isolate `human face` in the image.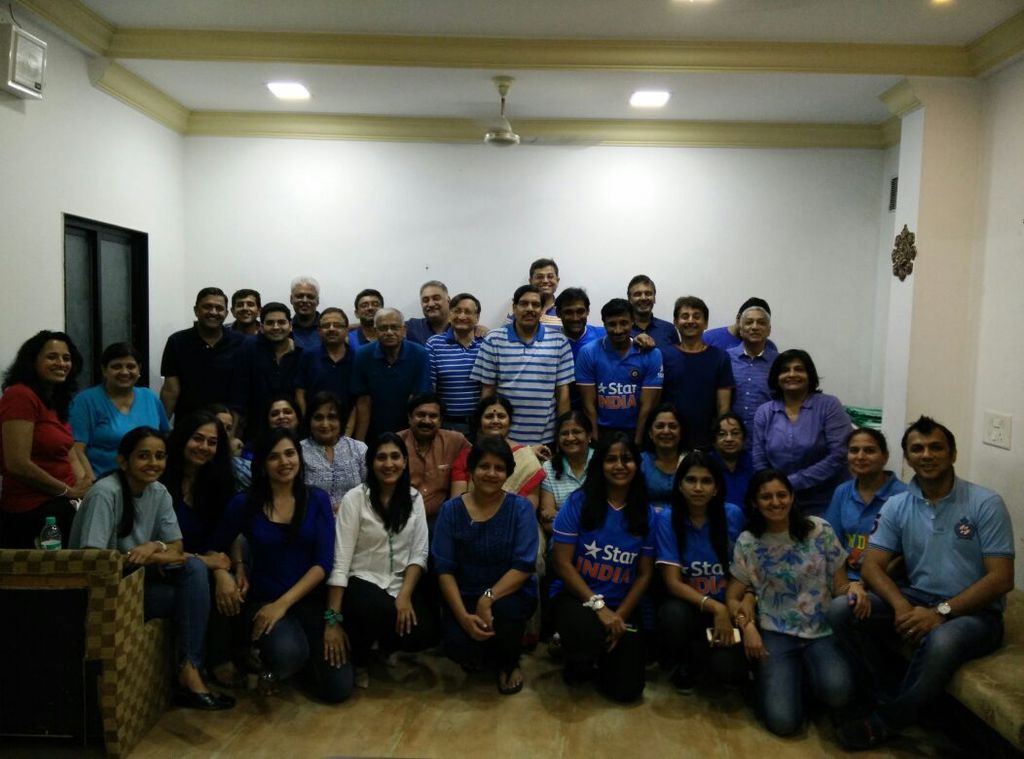
Isolated region: l=313, t=406, r=343, b=437.
